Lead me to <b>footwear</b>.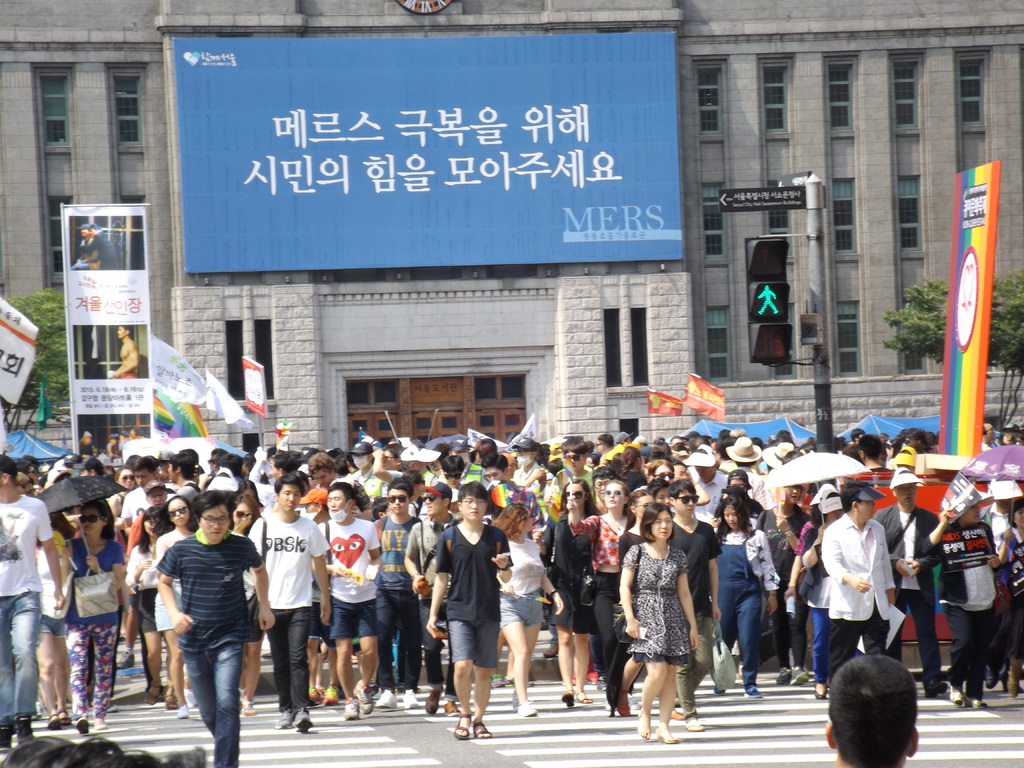
Lead to detection(47, 710, 76, 729).
